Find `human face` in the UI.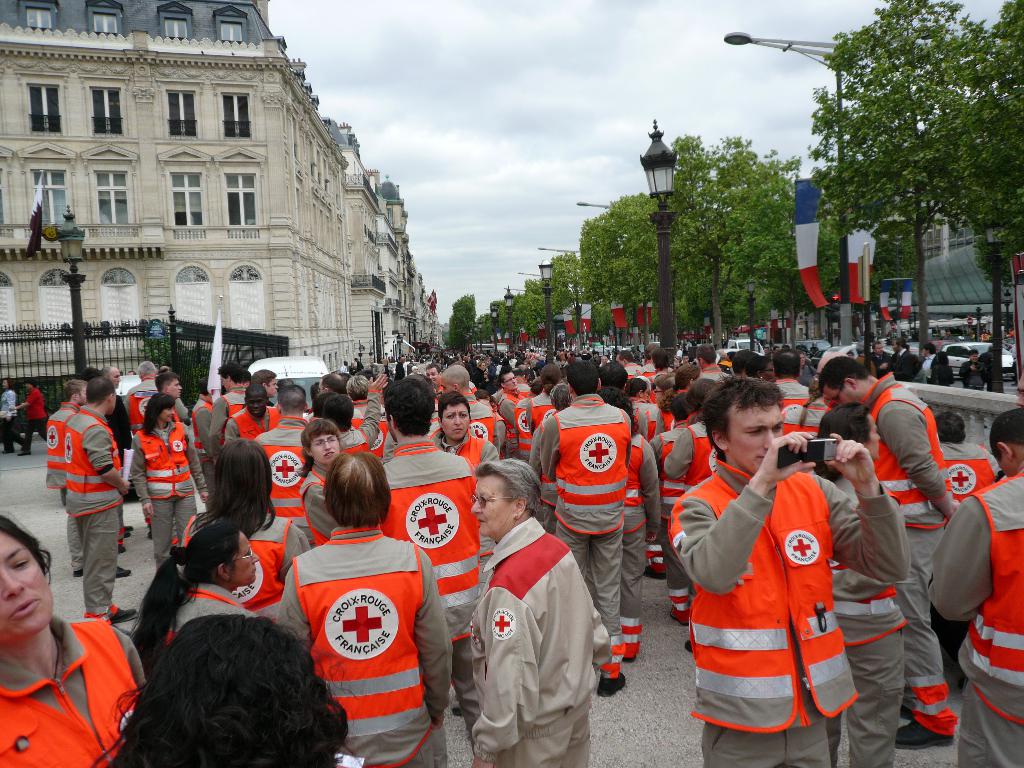
UI element at pyautogui.locateOnScreen(0, 529, 54, 640).
